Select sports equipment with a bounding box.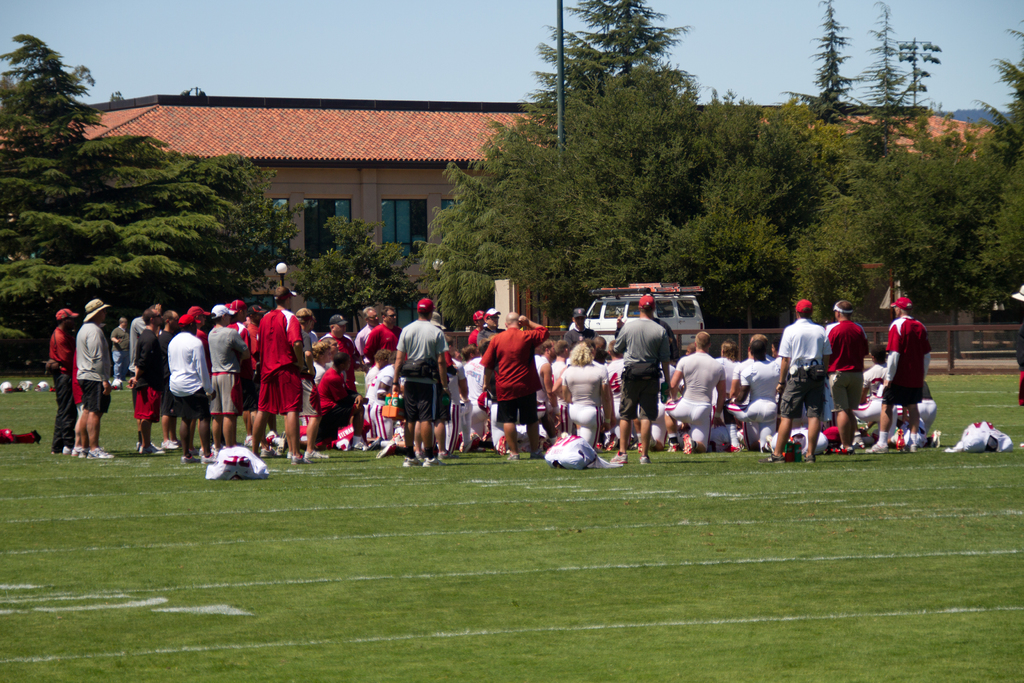
bbox=(636, 456, 649, 466).
